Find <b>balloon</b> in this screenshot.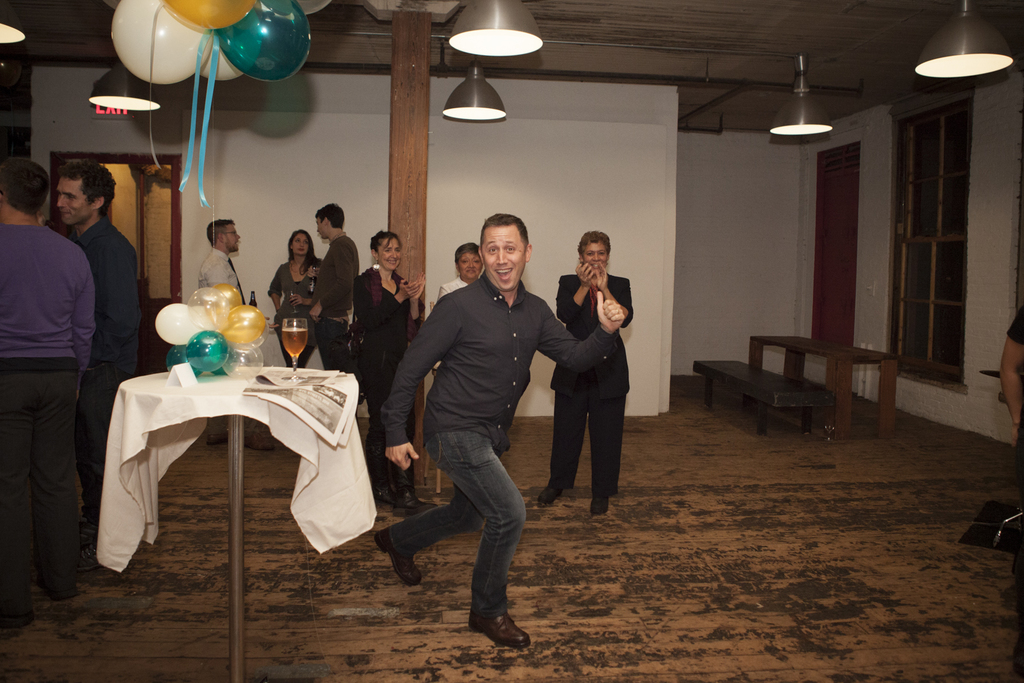
The bounding box for <b>balloon</b> is detection(170, 0, 249, 31).
